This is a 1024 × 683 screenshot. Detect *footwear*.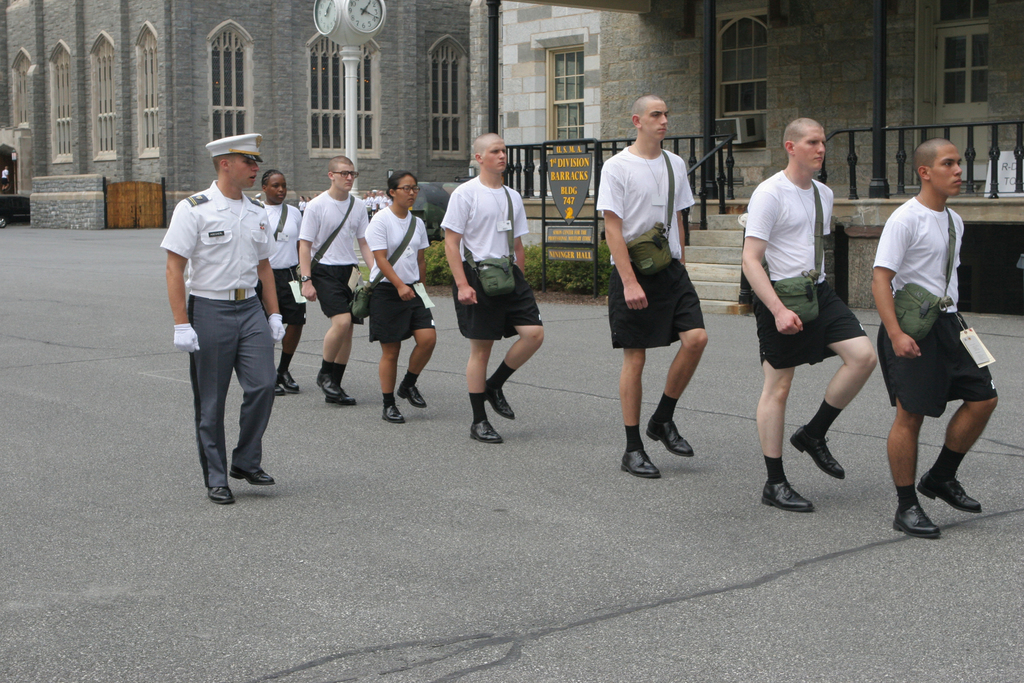
x1=788, y1=419, x2=846, y2=481.
